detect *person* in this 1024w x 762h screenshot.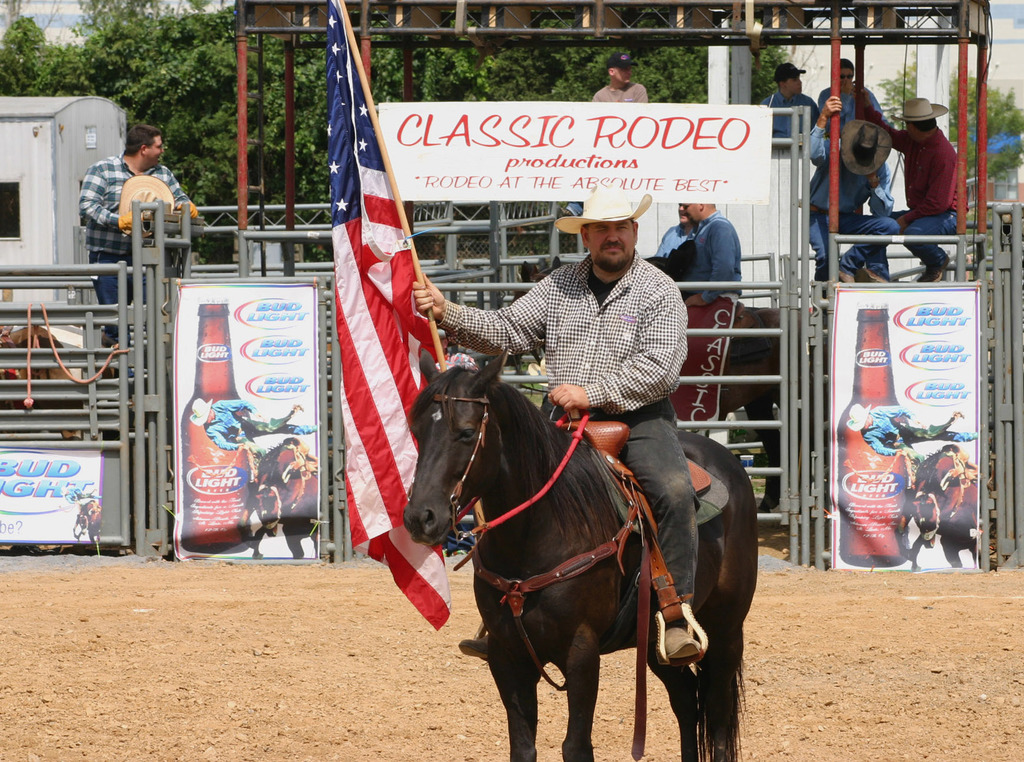
Detection: crop(188, 395, 315, 451).
